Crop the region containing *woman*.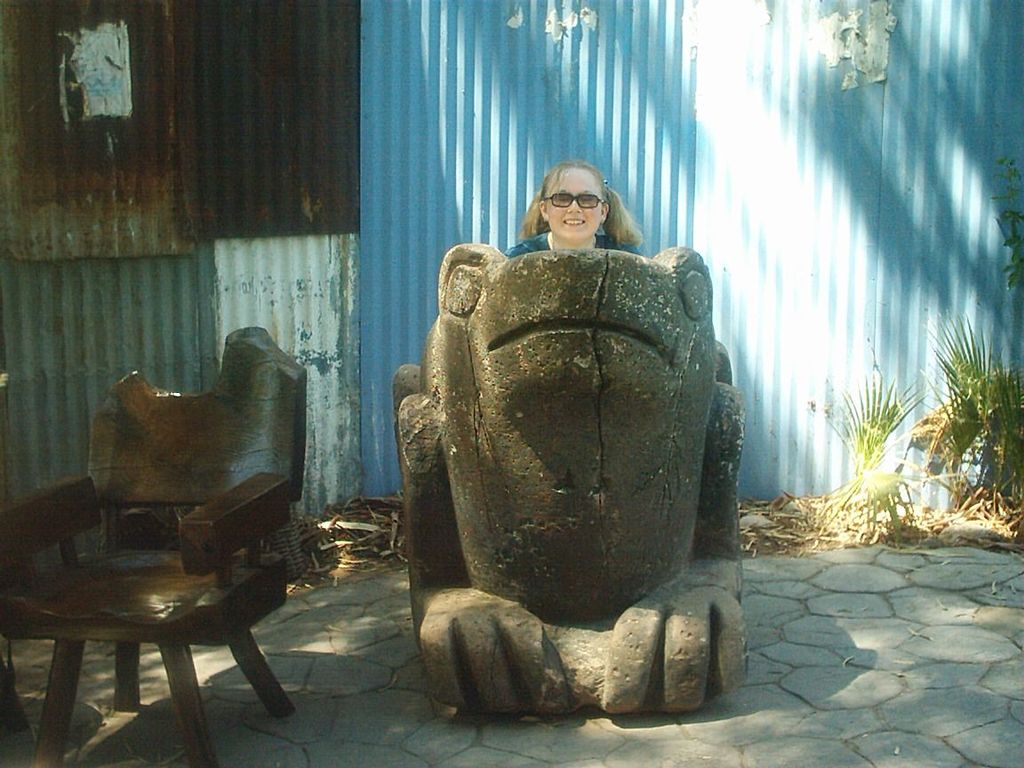
Crop region: {"x1": 506, "y1": 164, "x2": 660, "y2": 296}.
